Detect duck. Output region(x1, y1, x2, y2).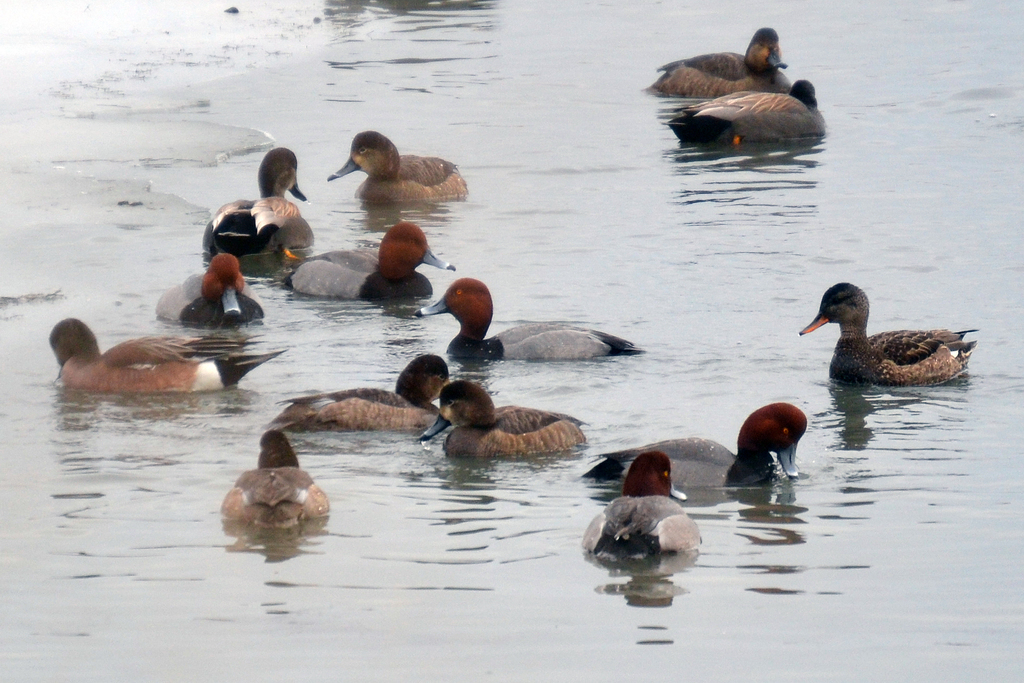
region(205, 142, 321, 270).
